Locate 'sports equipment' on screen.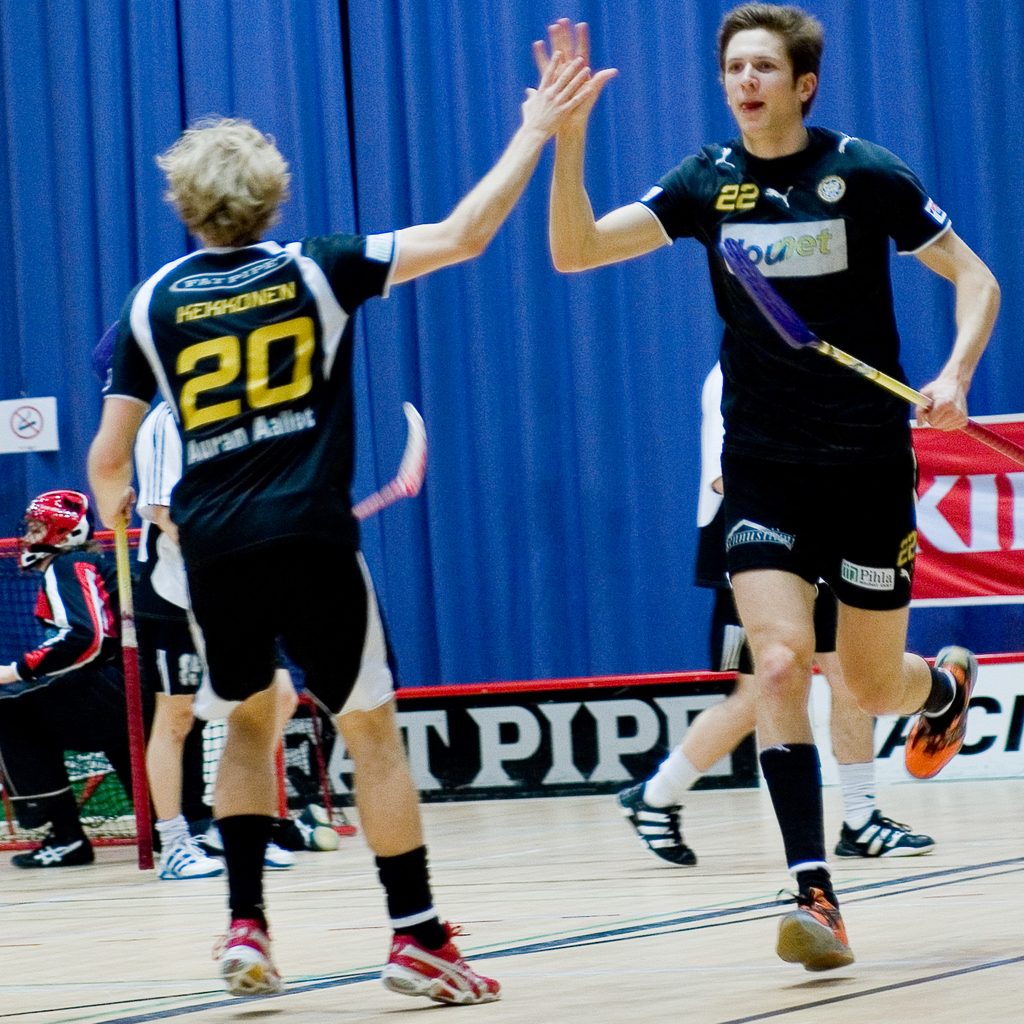
On screen at bbox(727, 228, 1023, 467).
